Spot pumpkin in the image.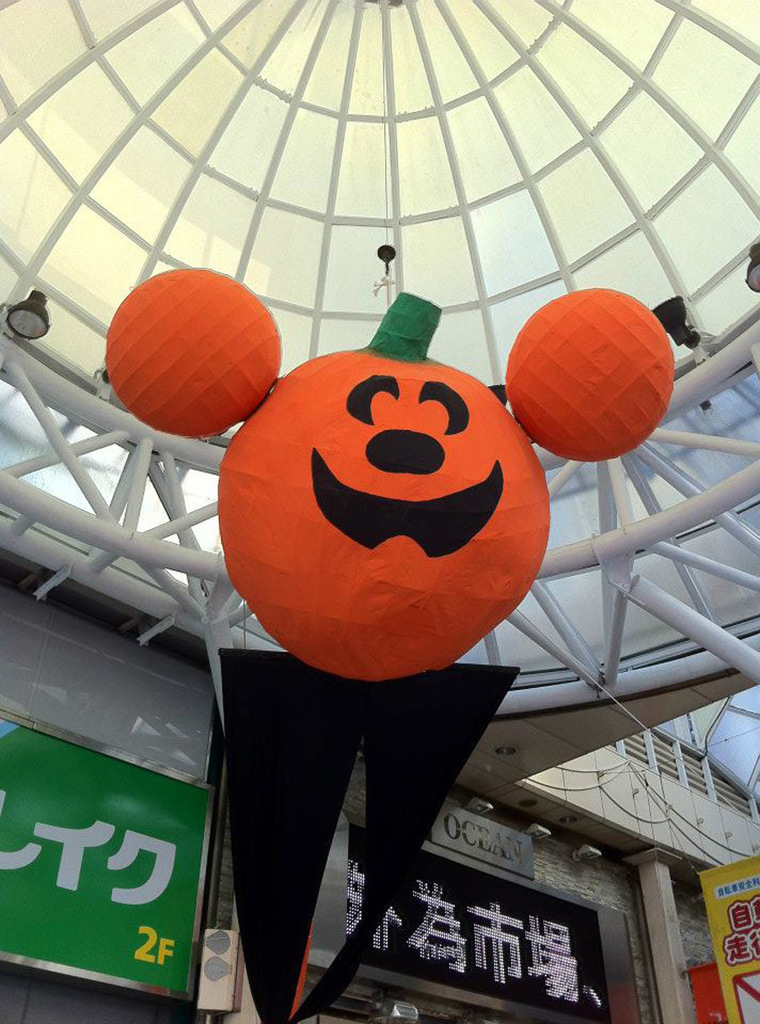
pumpkin found at region(217, 345, 553, 681).
